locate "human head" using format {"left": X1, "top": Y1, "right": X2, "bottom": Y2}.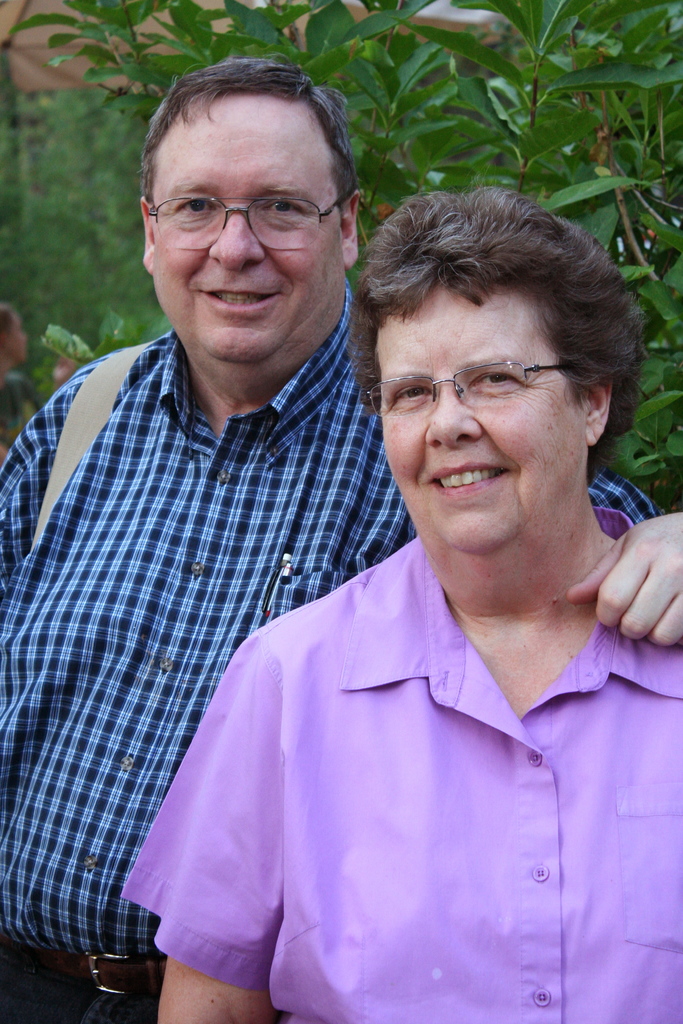
{"left": 350, "top": 173, "right": 626, "bottom": 509}.
